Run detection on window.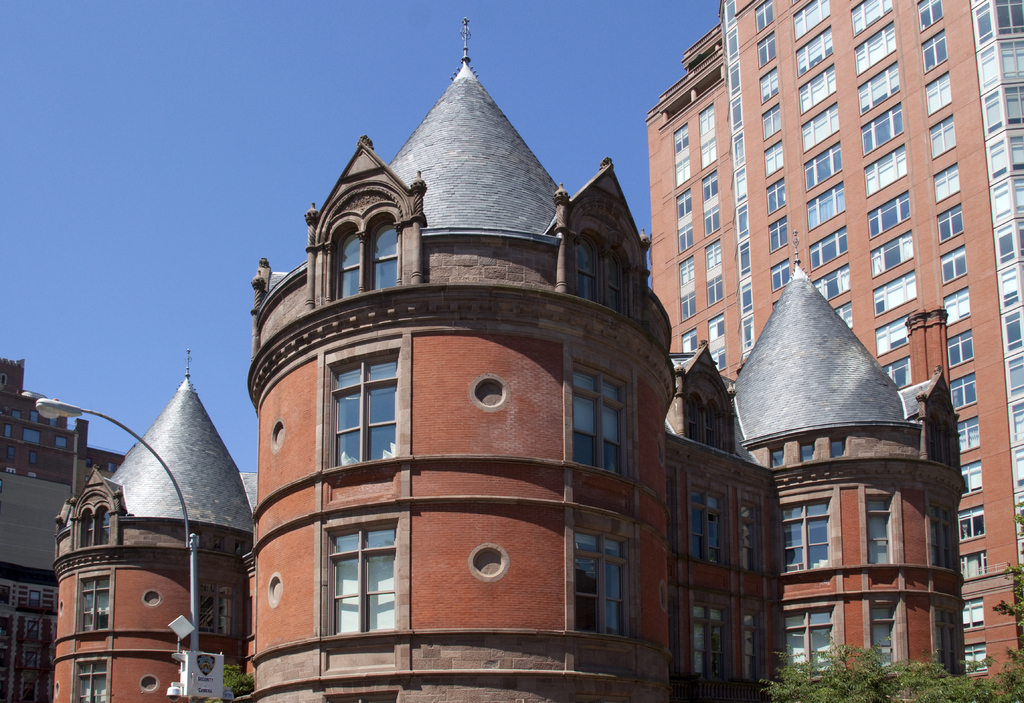
Result: x1=29 y1=450 x2=39 y2=467.
